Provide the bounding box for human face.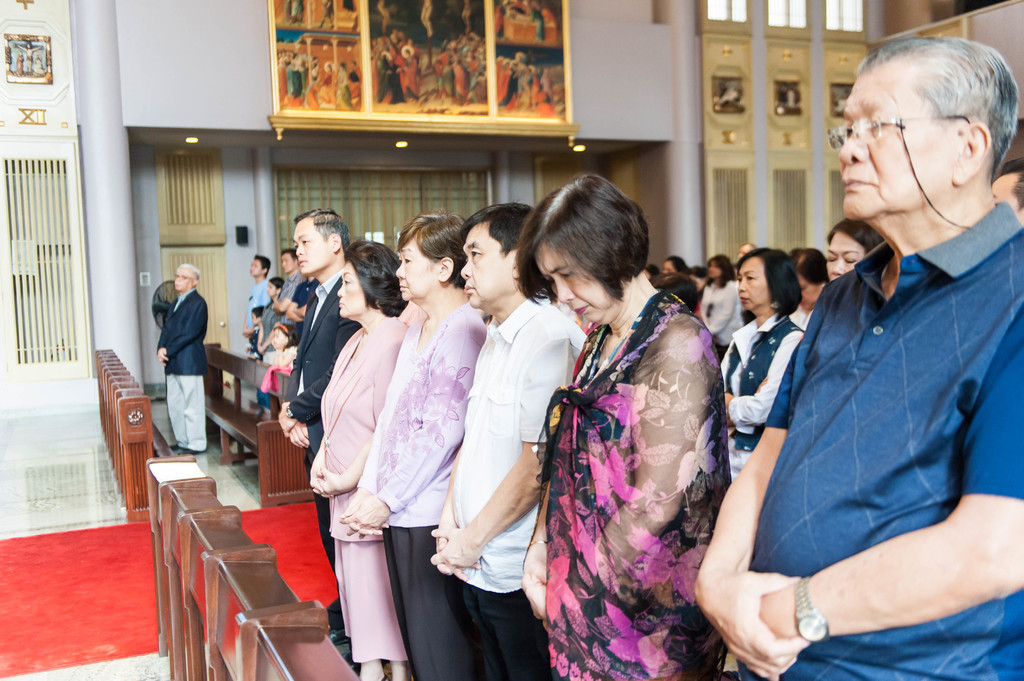
[x1=544, y1=249, x2=607, y2=324].
